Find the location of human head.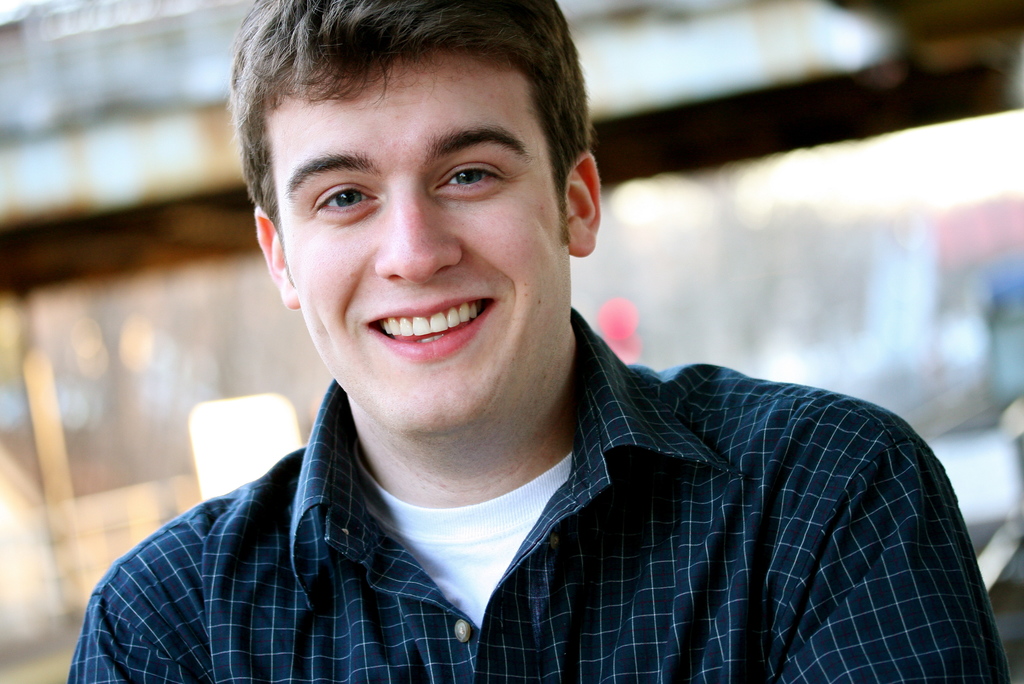
Location: crop(246, 0, 594, 381).
